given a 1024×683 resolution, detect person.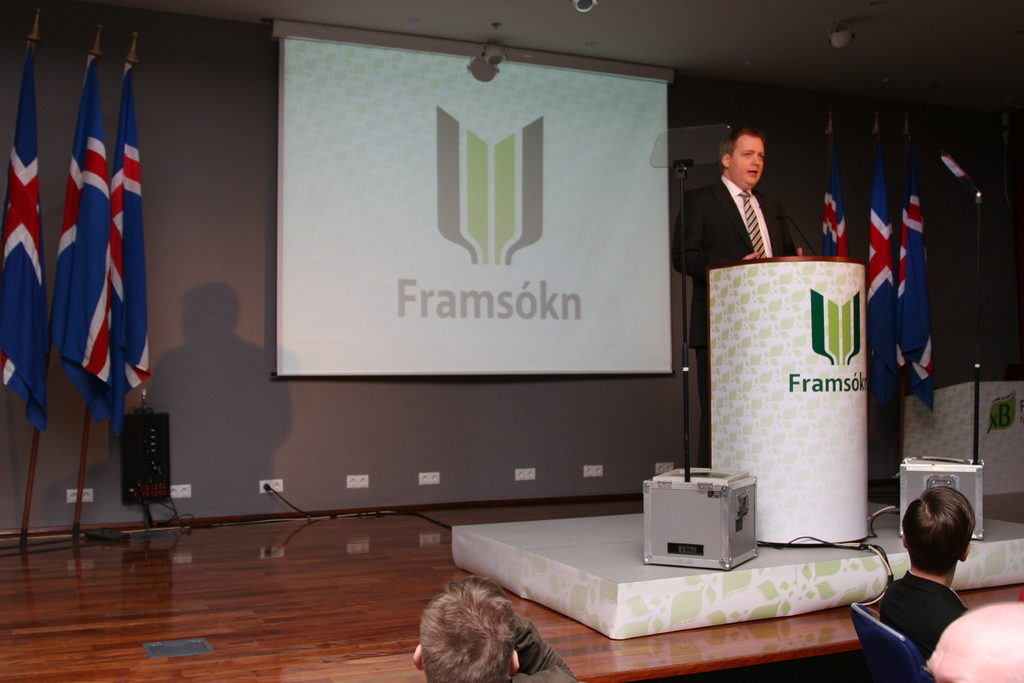
(855,490,997,679).
